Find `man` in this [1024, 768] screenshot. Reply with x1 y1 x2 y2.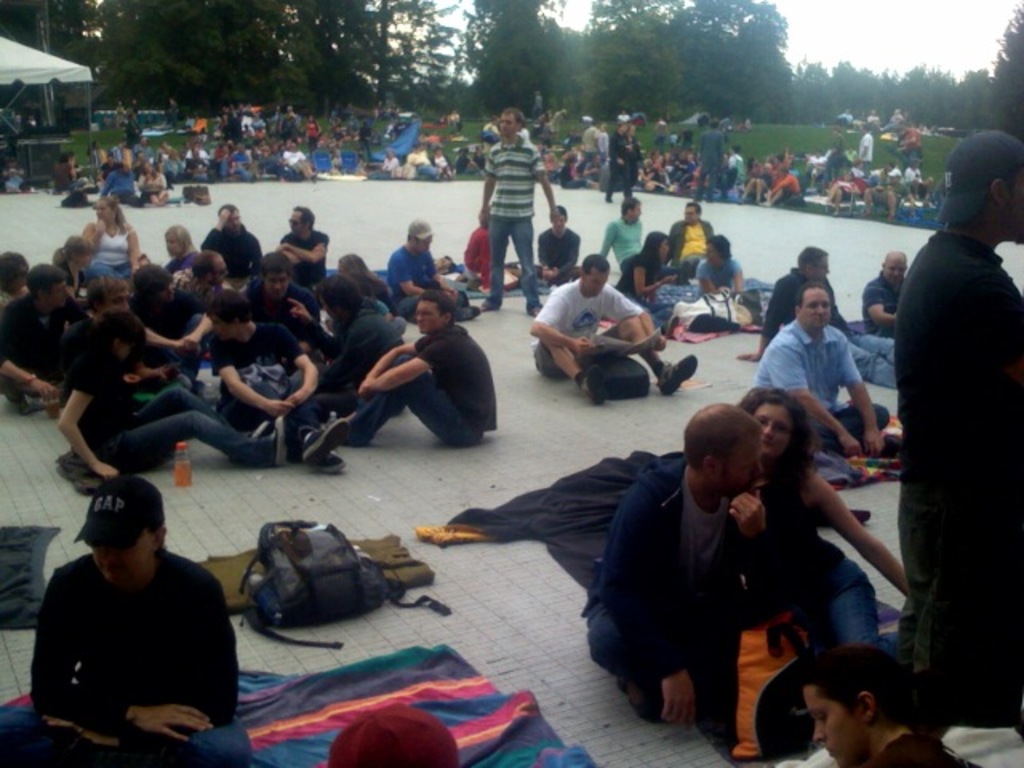
749 282 888 459.
